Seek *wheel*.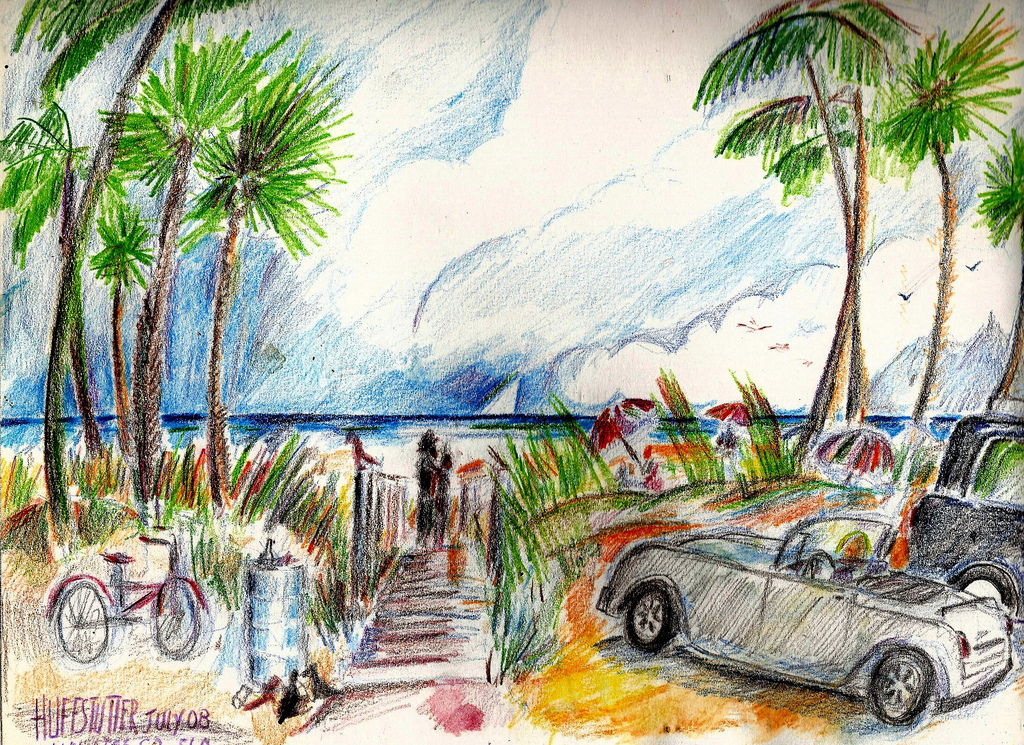
Rect(46, 581, 126, 666).
